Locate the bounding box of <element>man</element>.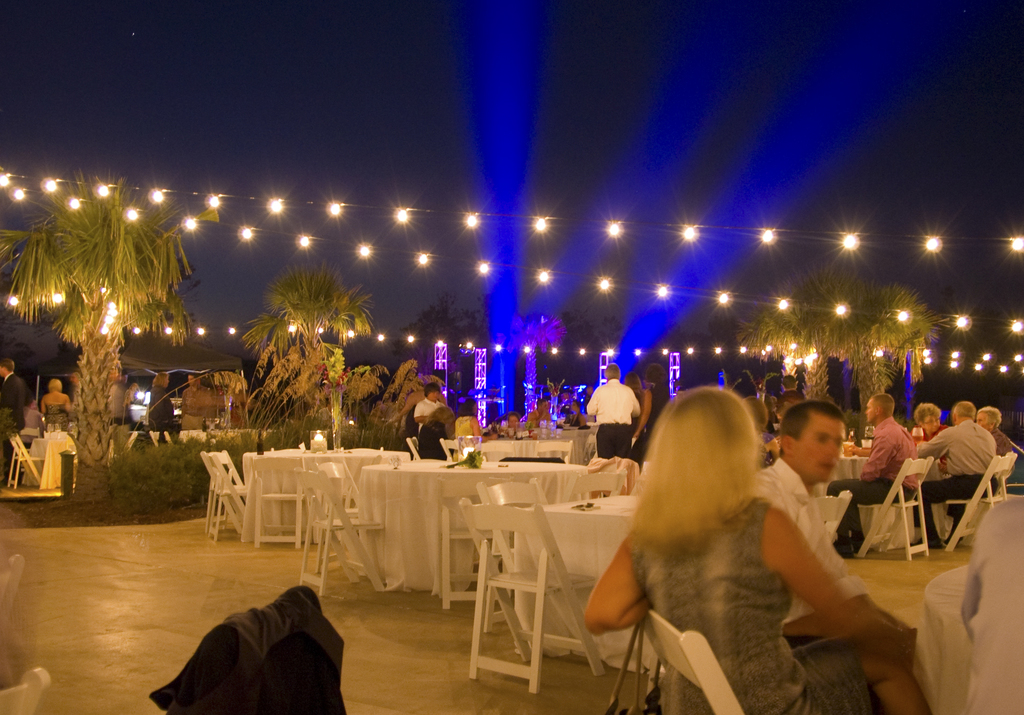
Bounding box: {"left": 829, "top": 389, "right": 919, "bottom": 565}.
